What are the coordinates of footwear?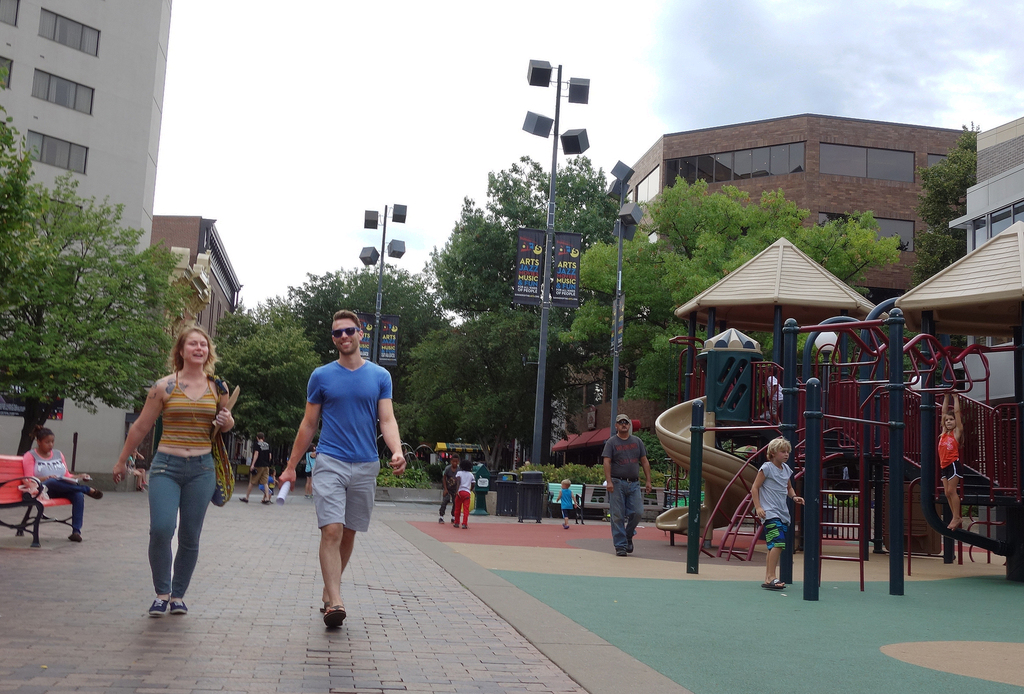
box=[146, 598, 172, 618].
